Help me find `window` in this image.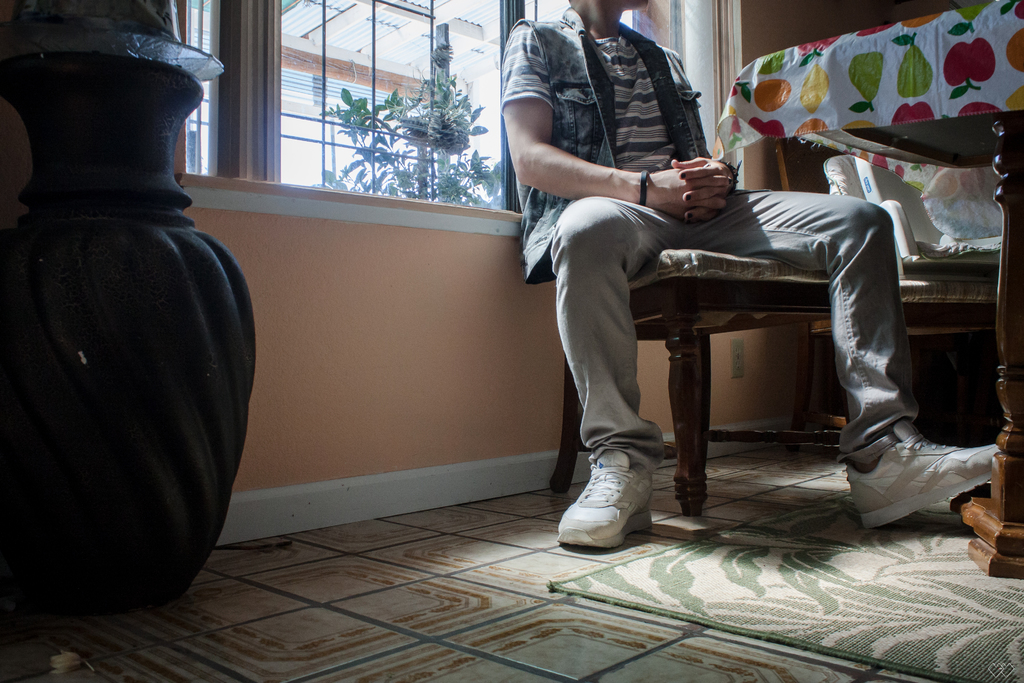
Found it: 167:0:717:243.
